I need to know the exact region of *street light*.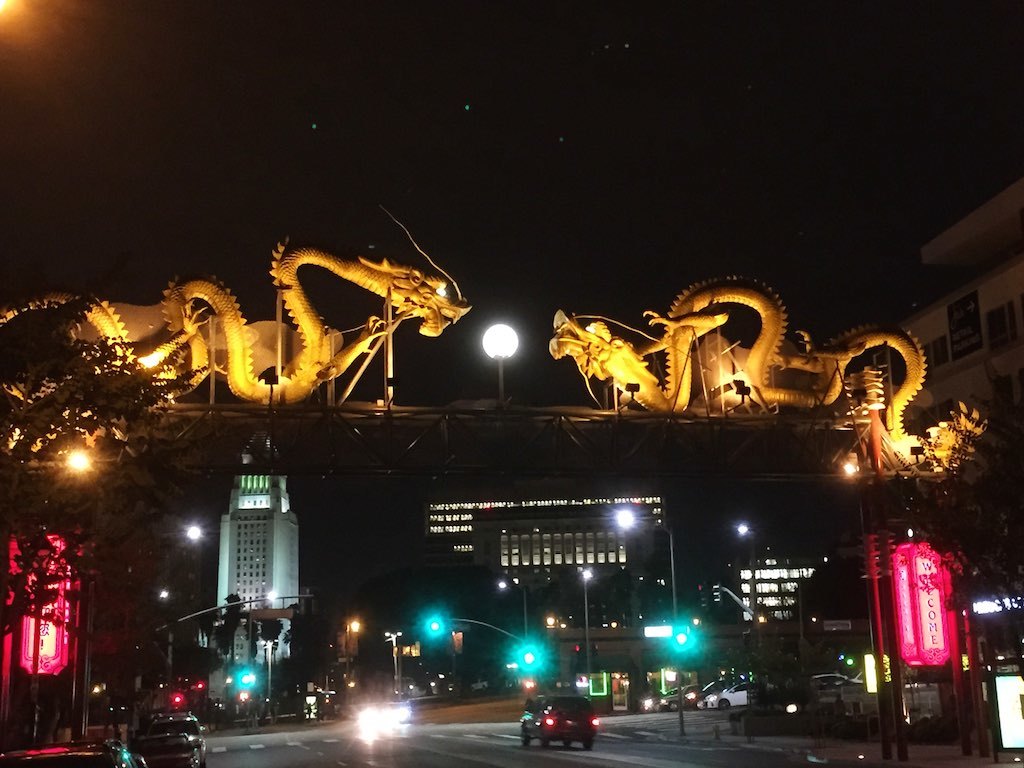
Region: [738,520,752,638].
